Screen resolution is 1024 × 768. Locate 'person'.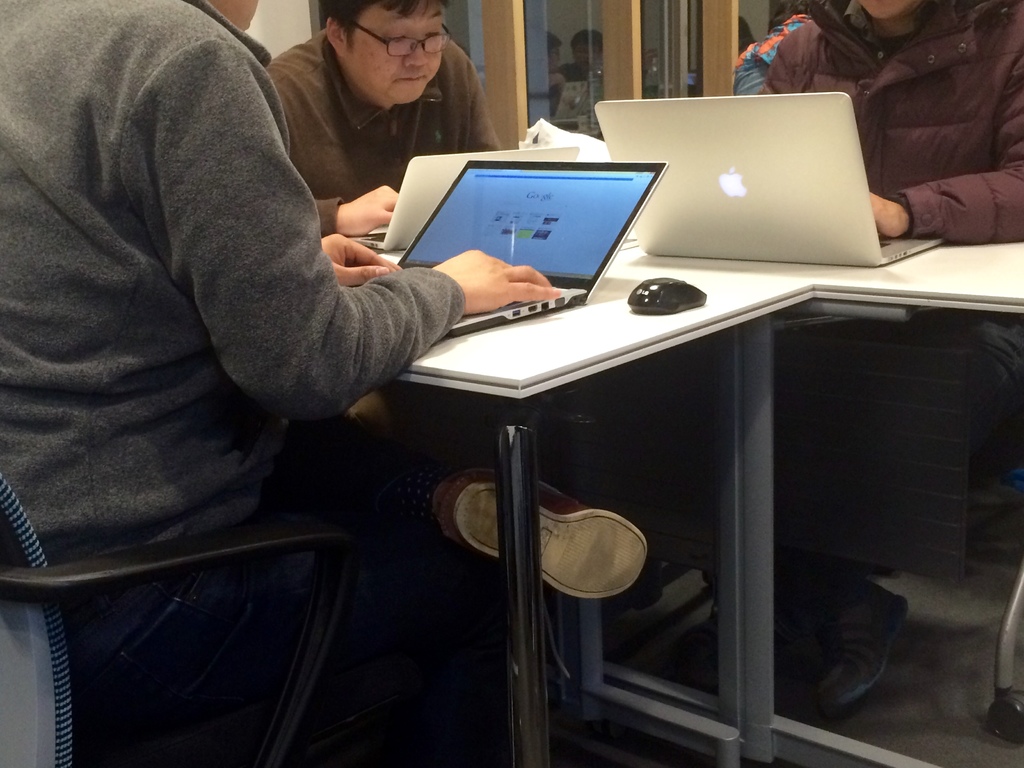
select_region(0, 0, 659, 767).
